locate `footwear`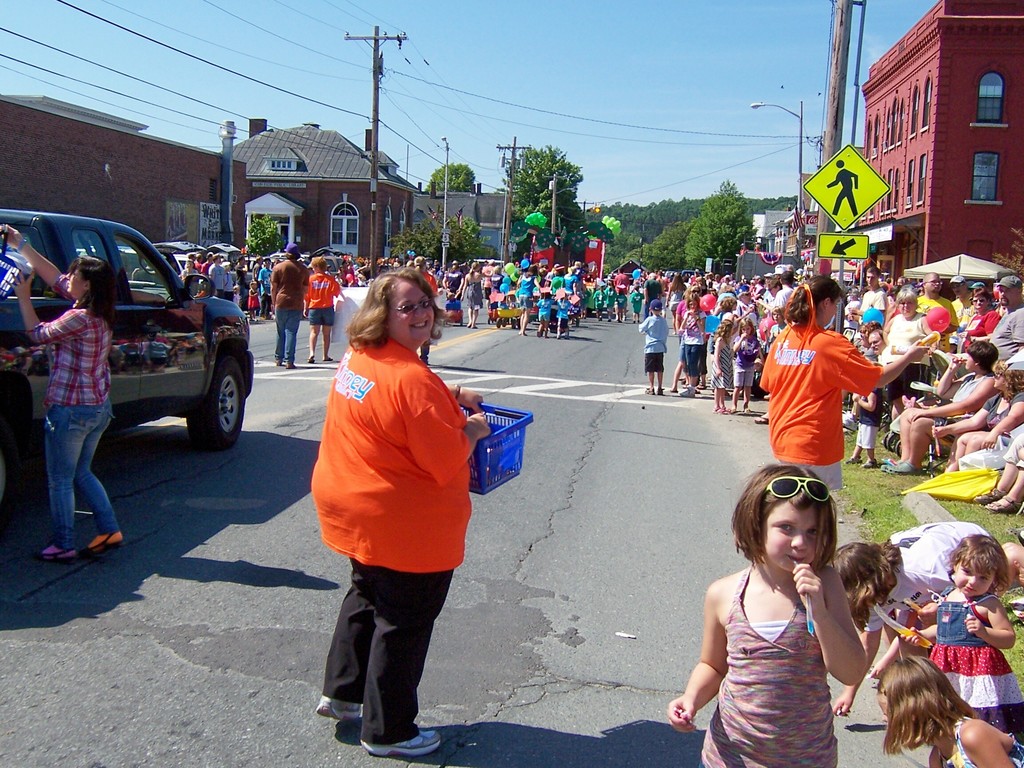
564,335,570,339
